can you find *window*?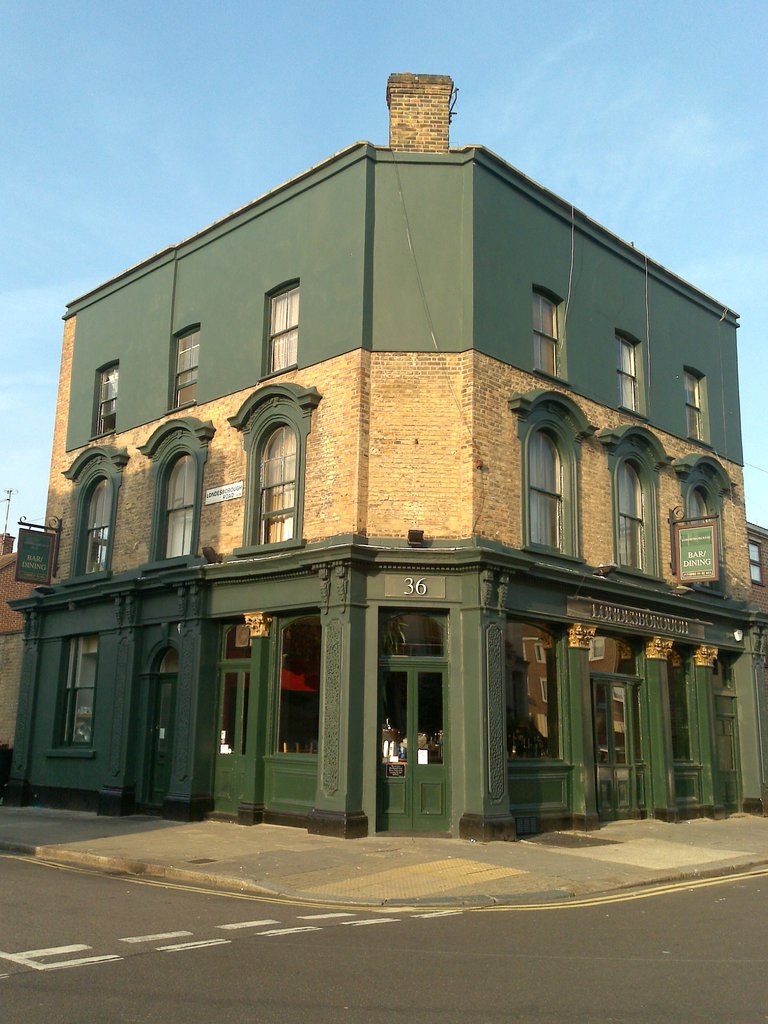
Yes, bounding box: box(261, 420, 300, 543).
